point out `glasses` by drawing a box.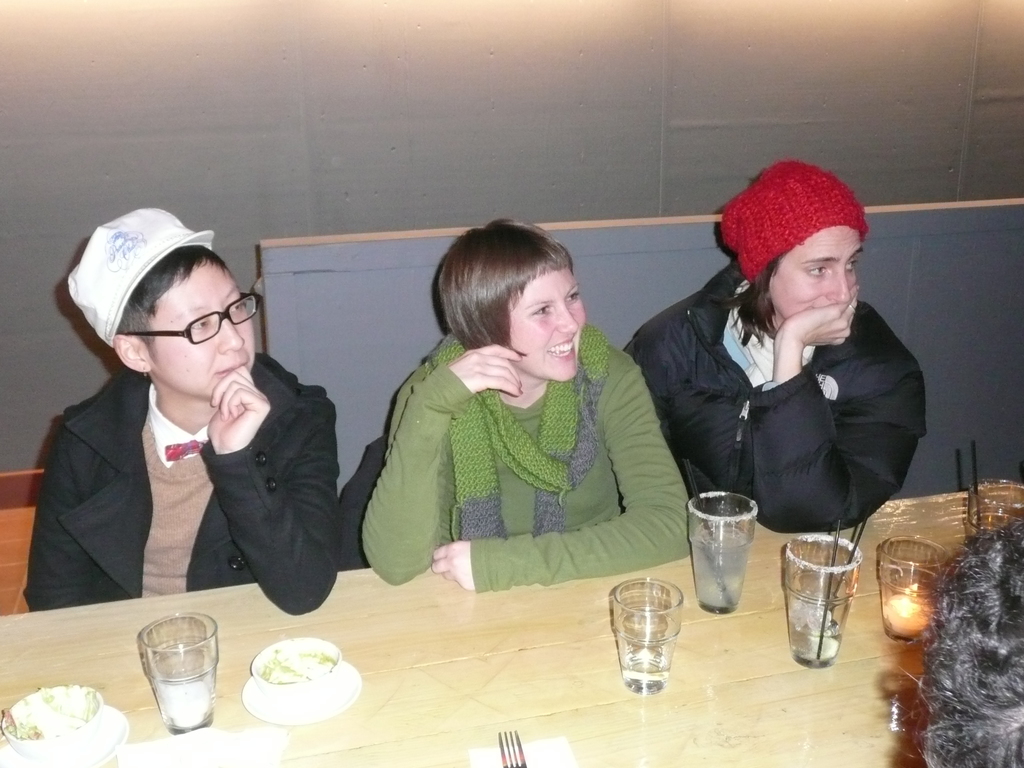
detection(122, 291, 262, 346).
